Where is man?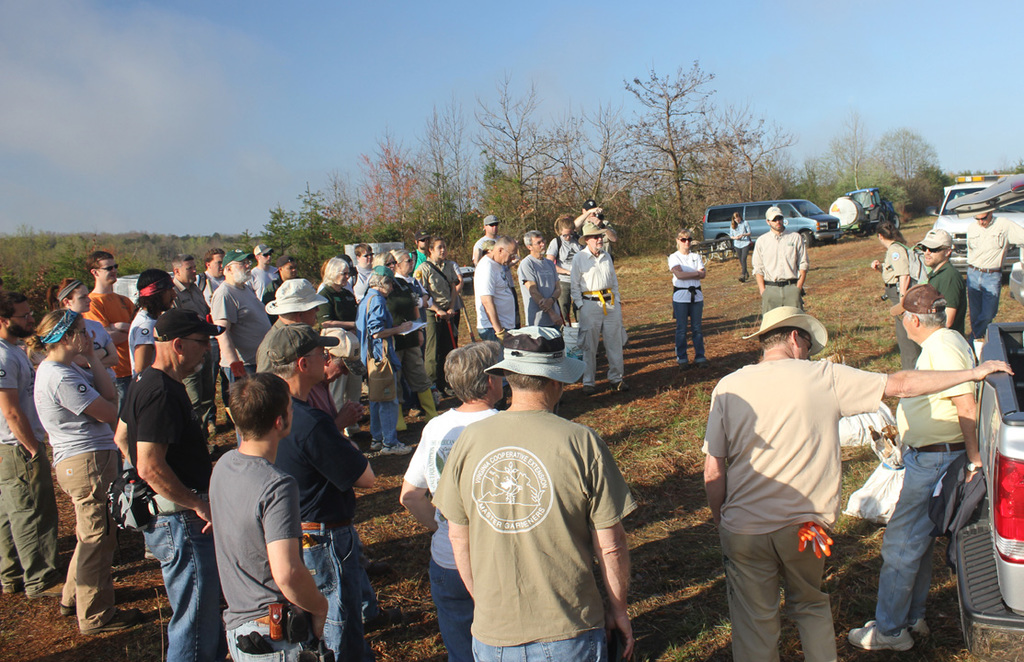
{"x1": 236, "y1": 319, "x2": 376, "y2": 661}.
